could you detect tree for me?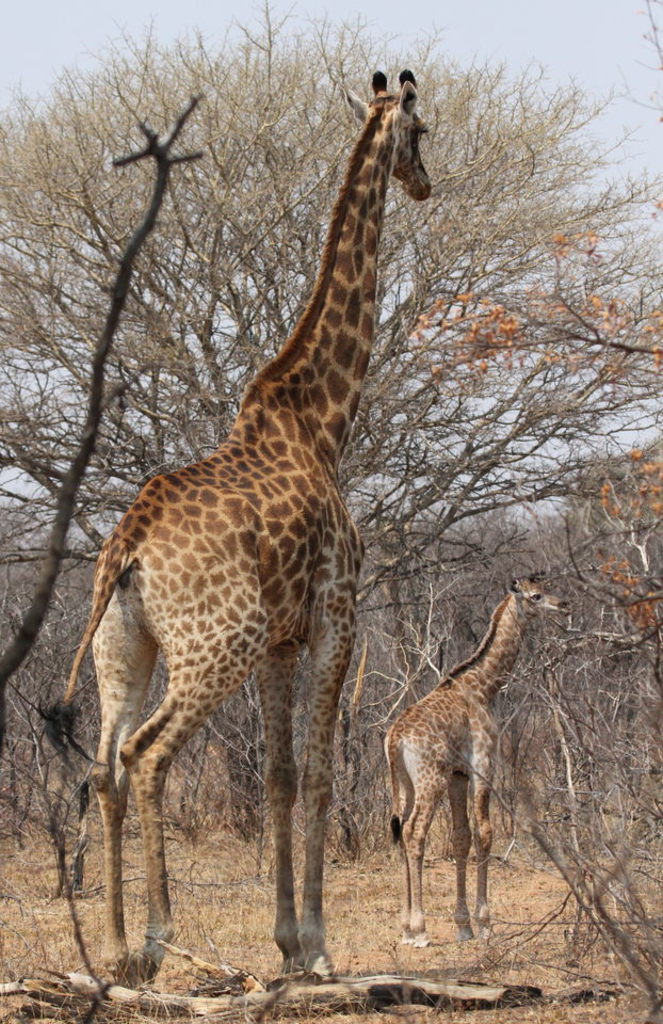
Detection result: detection(573, 436, 662, 555).
